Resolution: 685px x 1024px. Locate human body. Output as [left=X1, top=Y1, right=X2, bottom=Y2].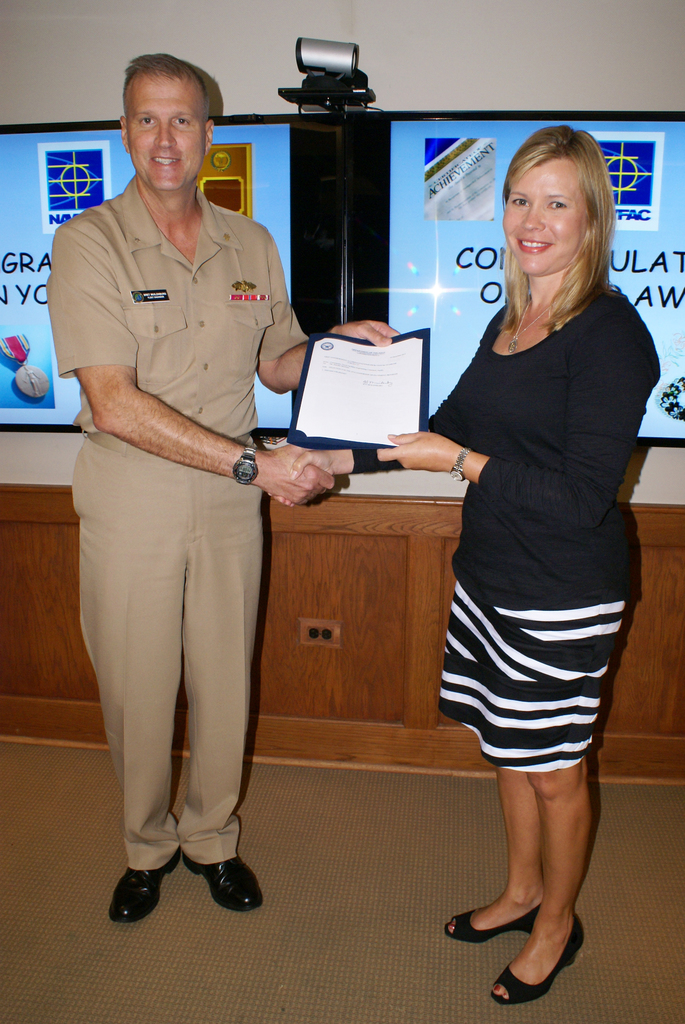
[left=83, top=58, right=317, bottom=920].
